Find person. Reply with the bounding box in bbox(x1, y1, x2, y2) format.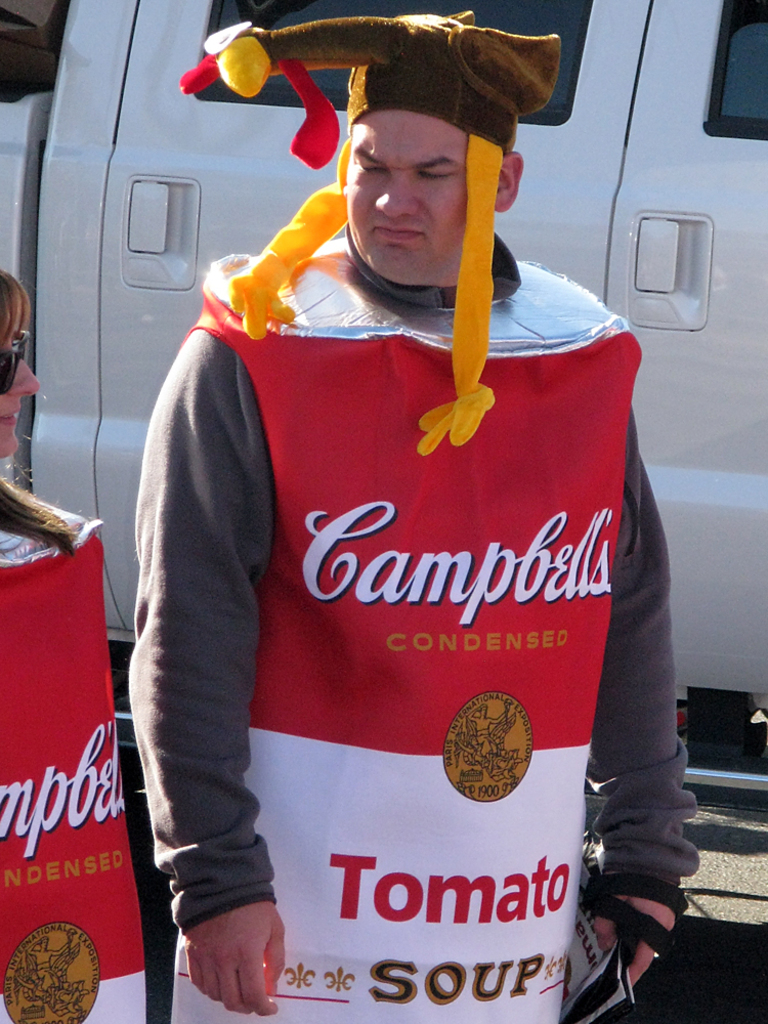
bbox(123, 13, 684, 1011).
